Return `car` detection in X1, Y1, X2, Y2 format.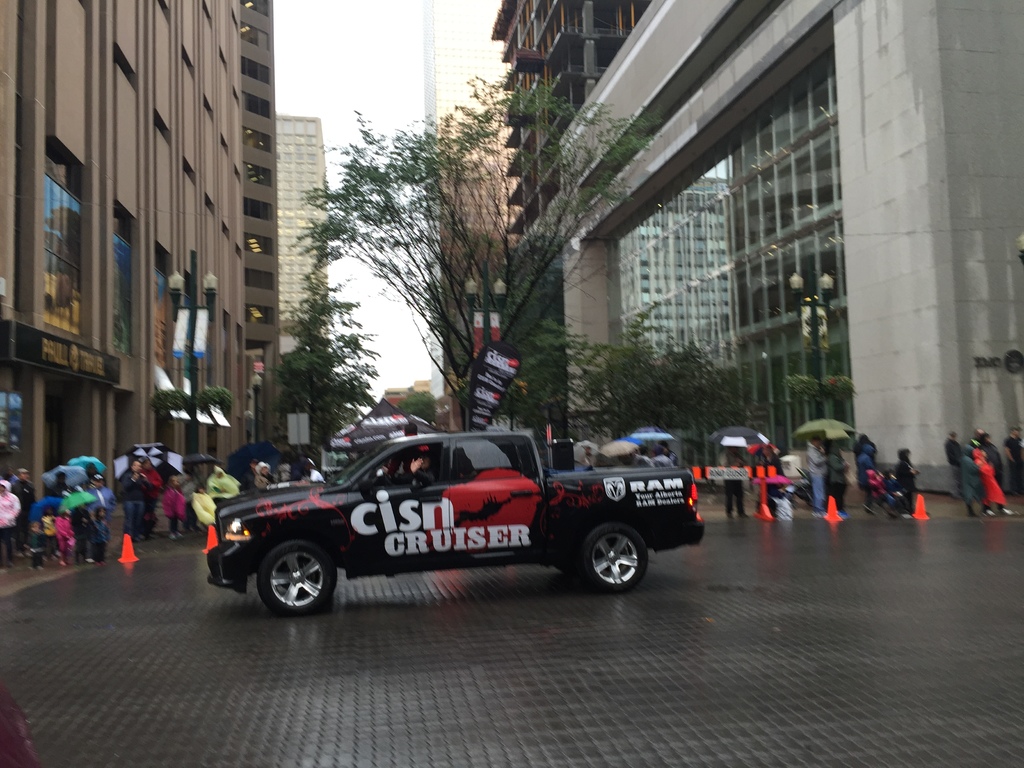
319, 394, 730, 611.
